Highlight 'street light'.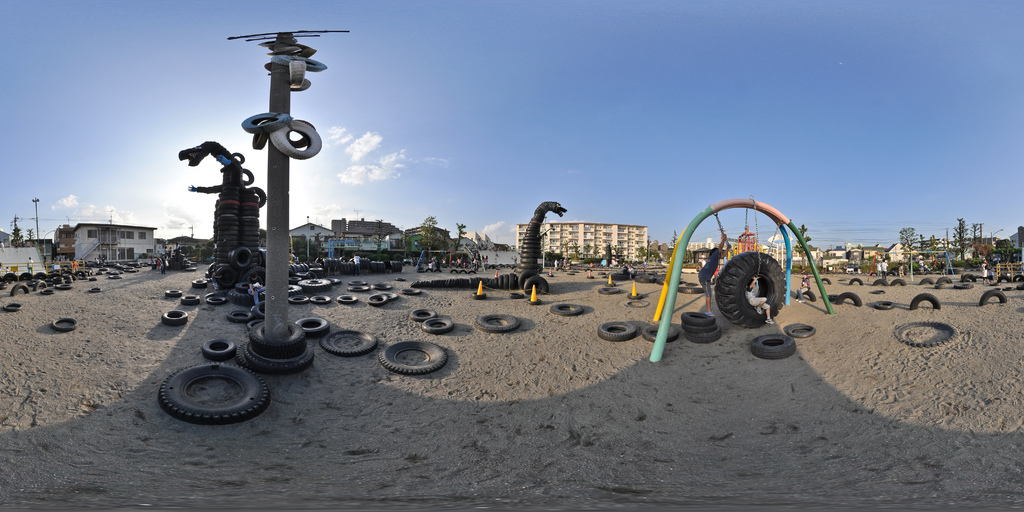
Highlighted region: <bbox>31, 195, 44, 249</bbox>.
